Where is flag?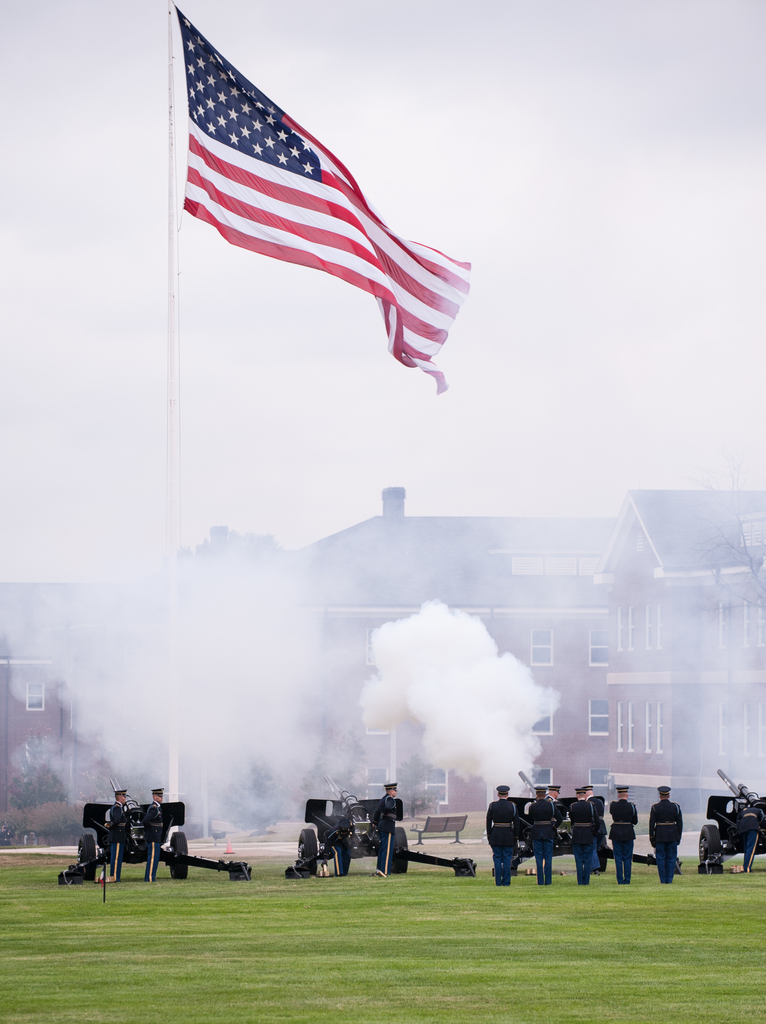
bbox(172, 0, 469, 396).
